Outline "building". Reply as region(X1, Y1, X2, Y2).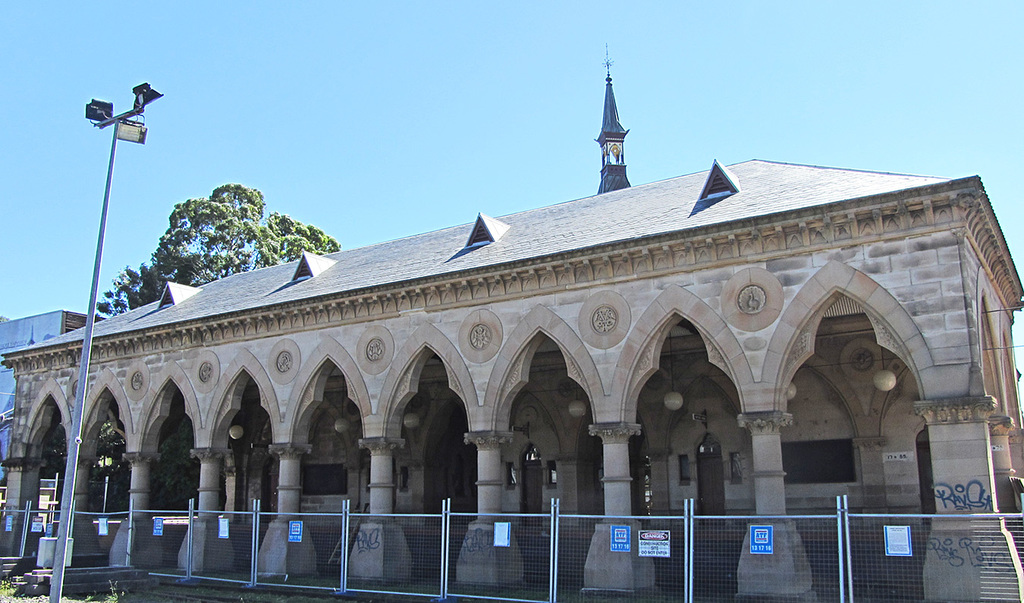
region(0, 153, 1023, 601).
